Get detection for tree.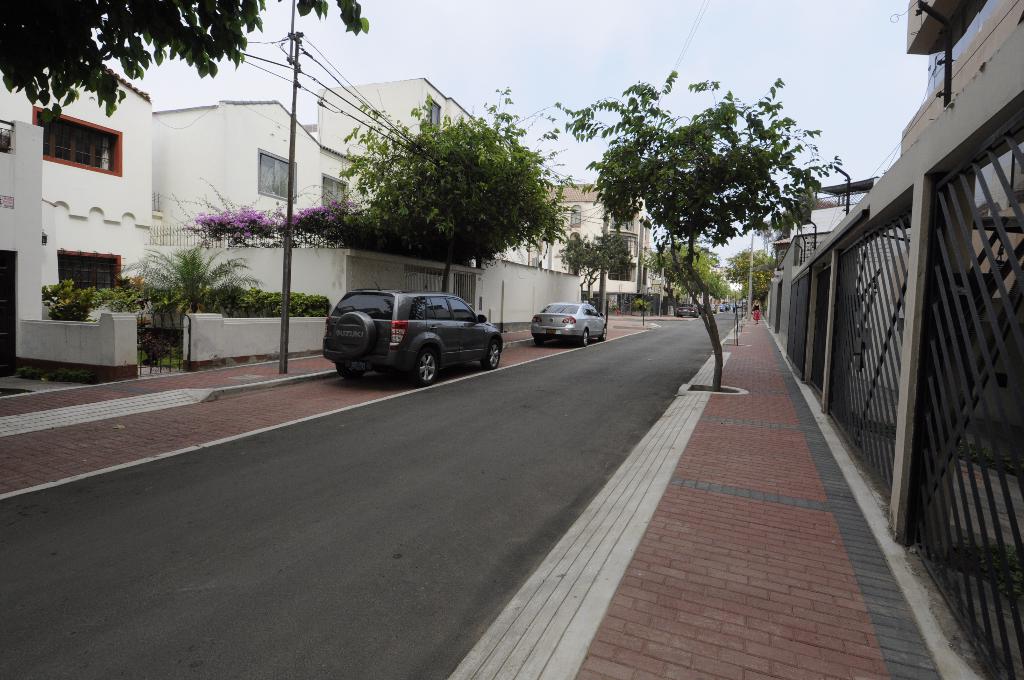
Detection: rect(547, 229, 635, 324).
